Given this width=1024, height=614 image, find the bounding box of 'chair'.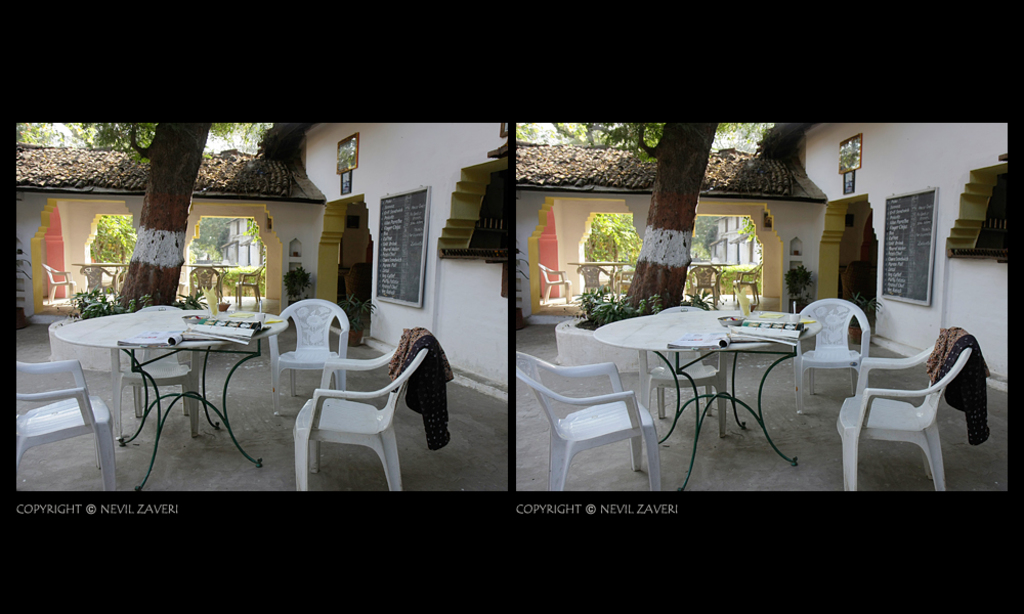
bbox=(791, 296, 870, 411).
